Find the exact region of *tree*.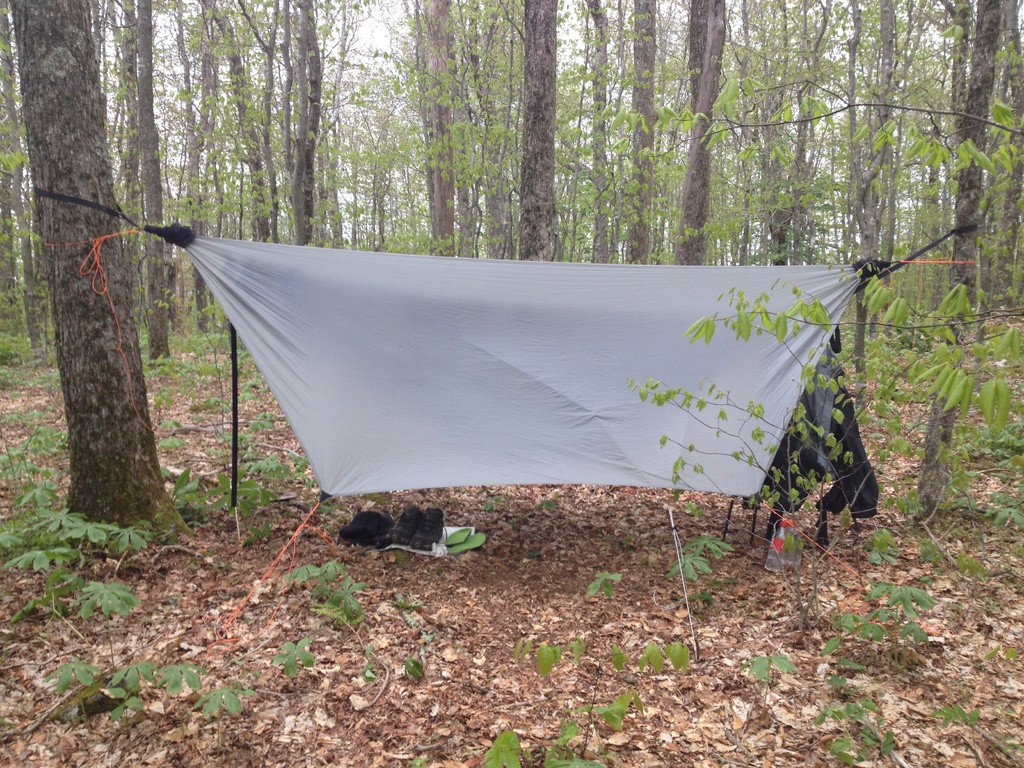
Exact region: bbox=[12, 0, 188, 564].
